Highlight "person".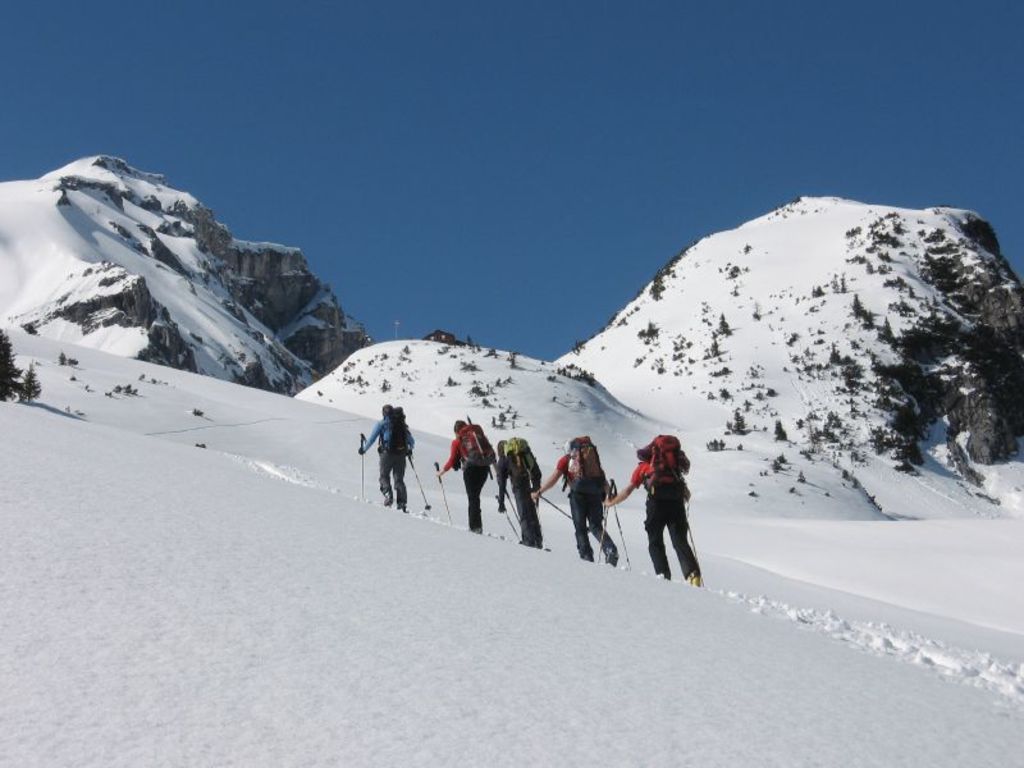
Highlighted region: (499,436,547,550).
